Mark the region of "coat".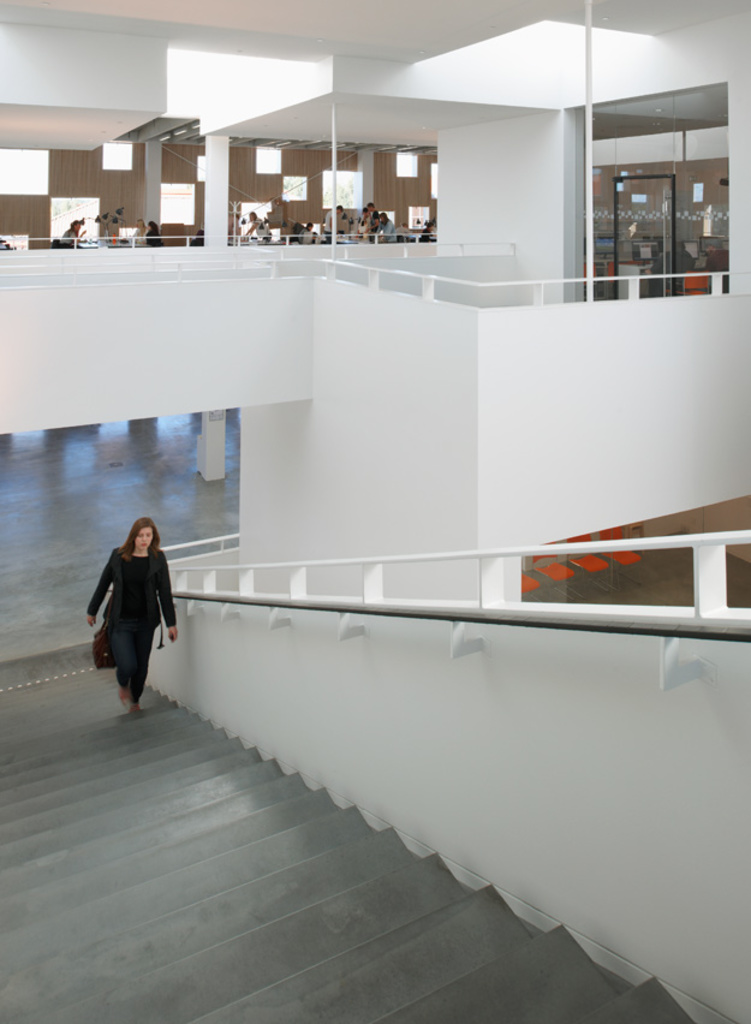
Region: 78,531,161,669.
